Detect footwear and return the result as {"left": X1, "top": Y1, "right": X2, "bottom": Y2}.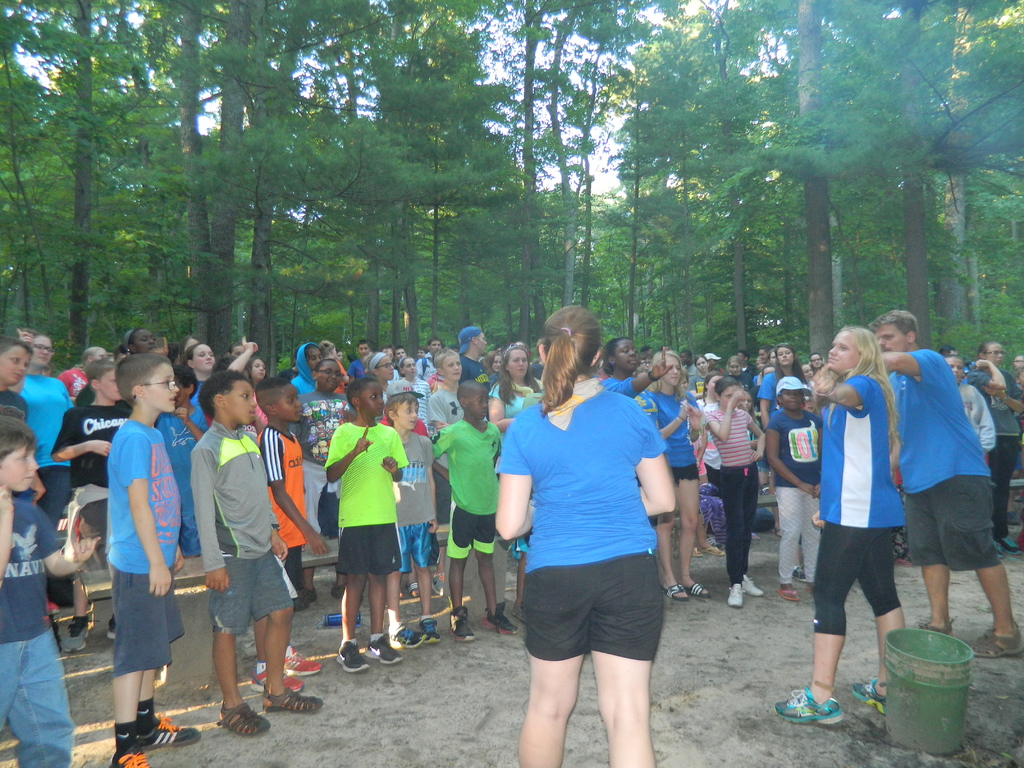
{"left": 366, "top": 630, "right": 404, "bottom": 671}.
